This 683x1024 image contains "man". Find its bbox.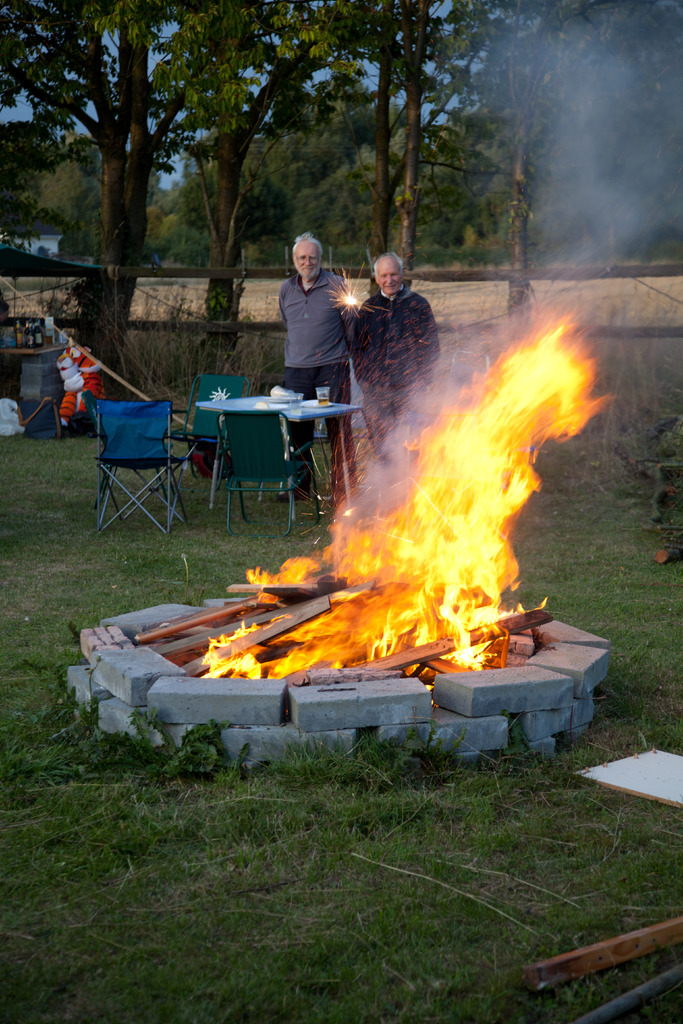
bbox=[354, 243, 447, 414].
